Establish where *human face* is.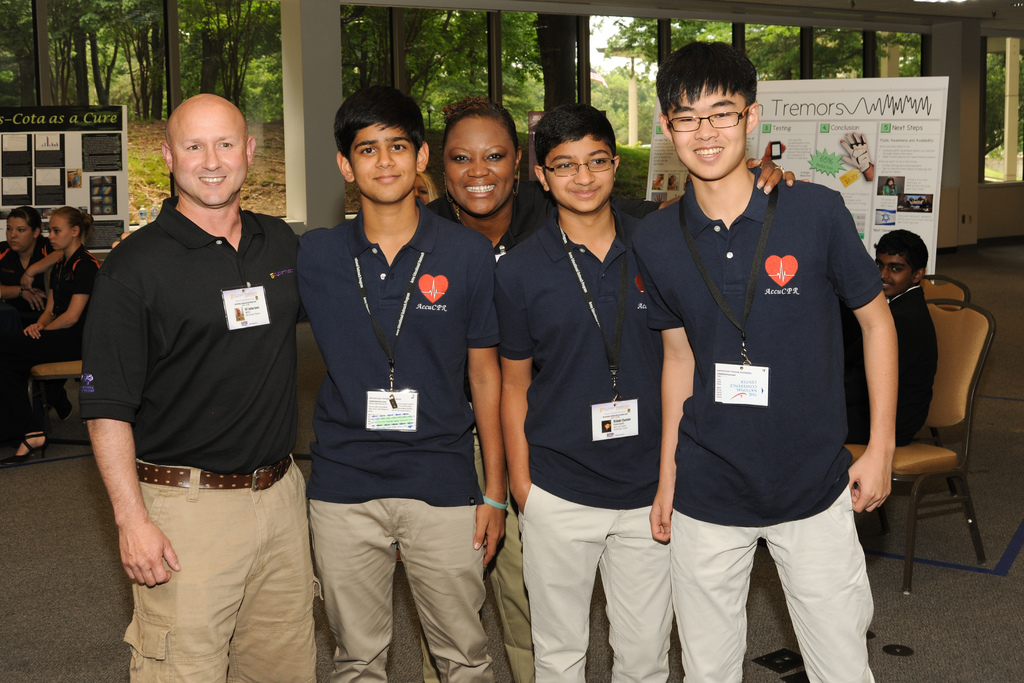
Established at x1=8 y1=219 x2=34 y2=252.
